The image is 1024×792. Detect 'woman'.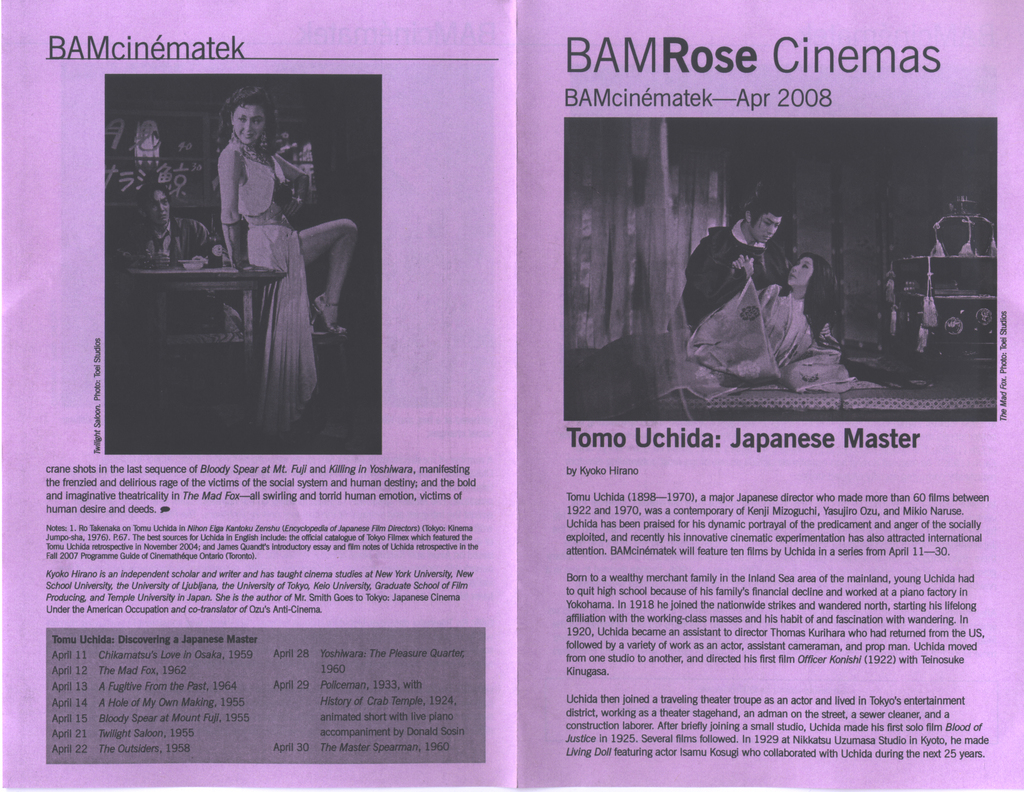
Detection: 236, 79, 369, 452.
